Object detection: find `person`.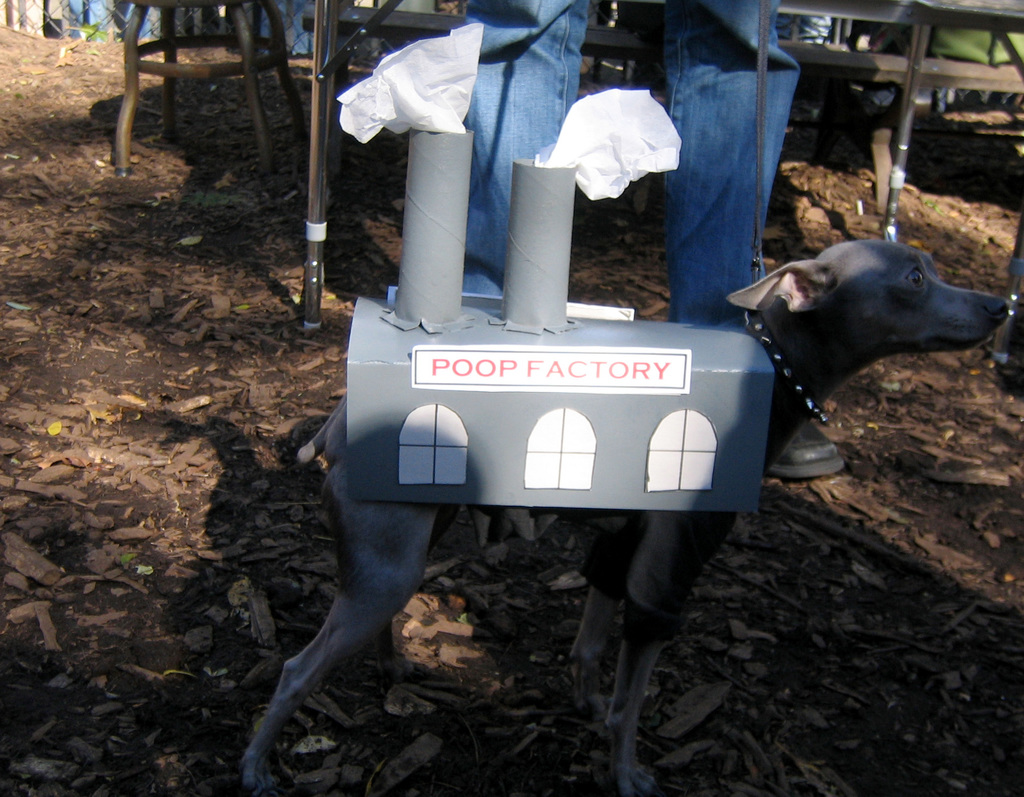
(459,0,804,328).
